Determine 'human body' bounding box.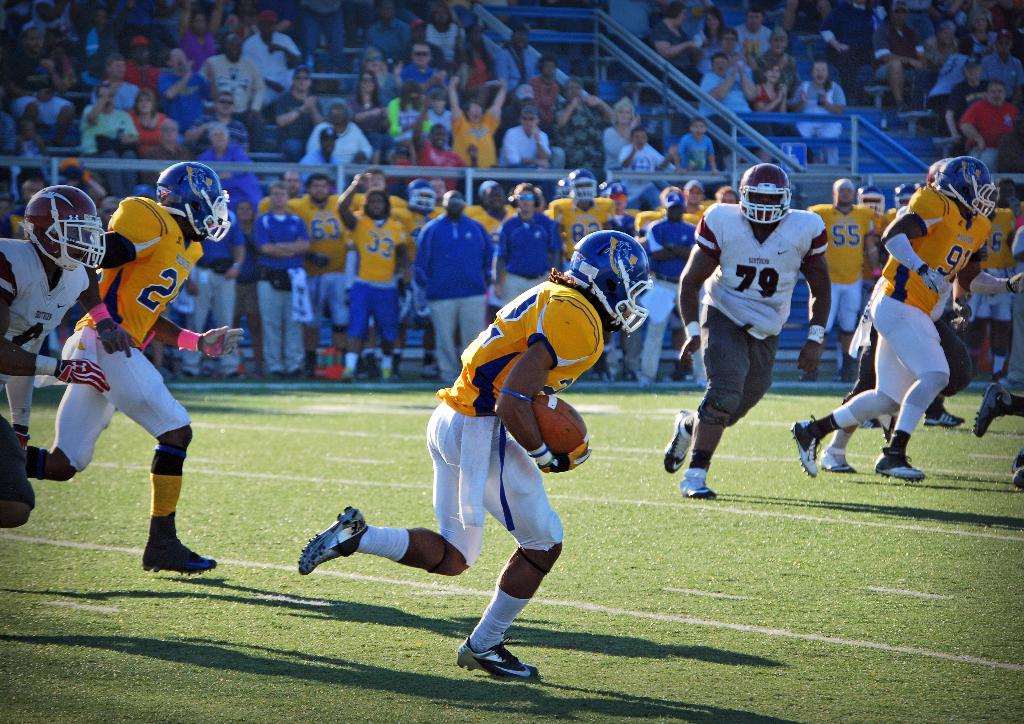
Determined: x1=296, y1=234, x2=646, y2=679.
